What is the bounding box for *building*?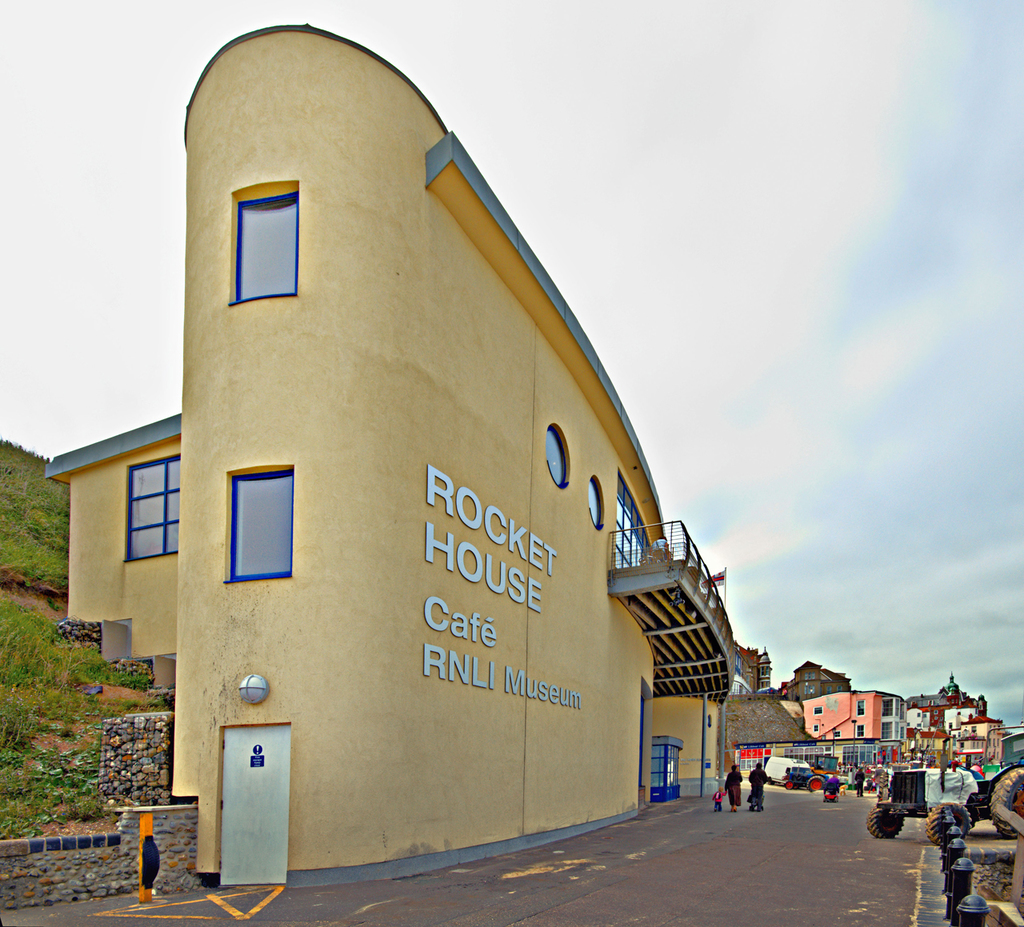
BBox(50, 22, 734, 889).
